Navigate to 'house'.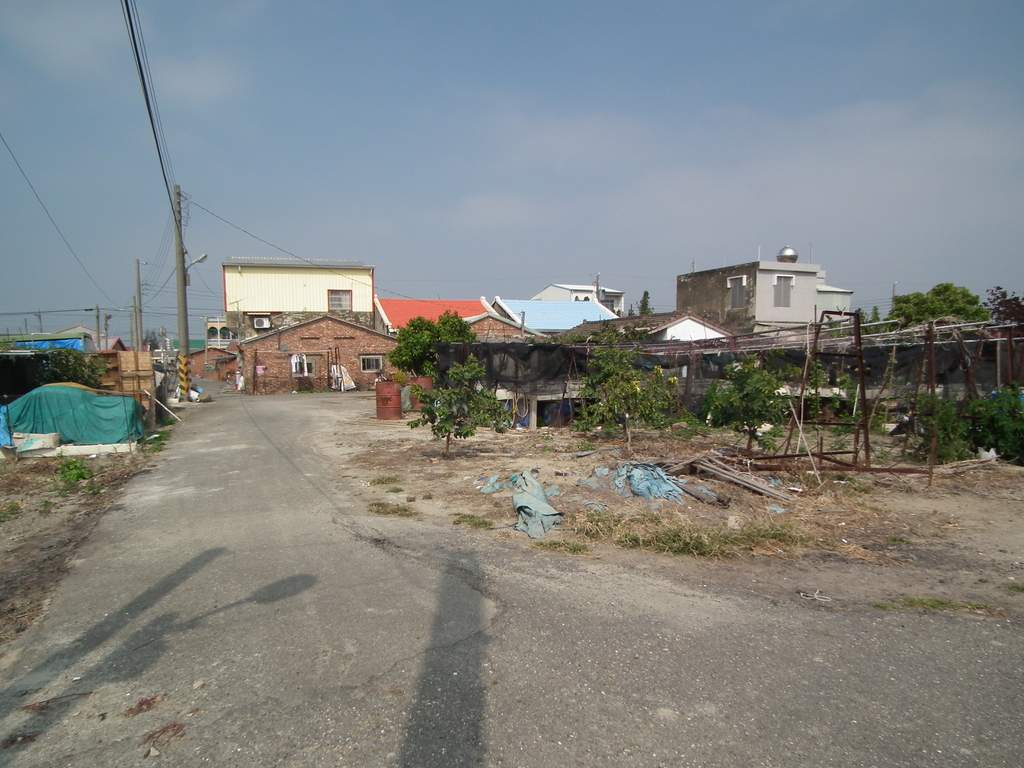
Navigation target: 673/257/861/337.
